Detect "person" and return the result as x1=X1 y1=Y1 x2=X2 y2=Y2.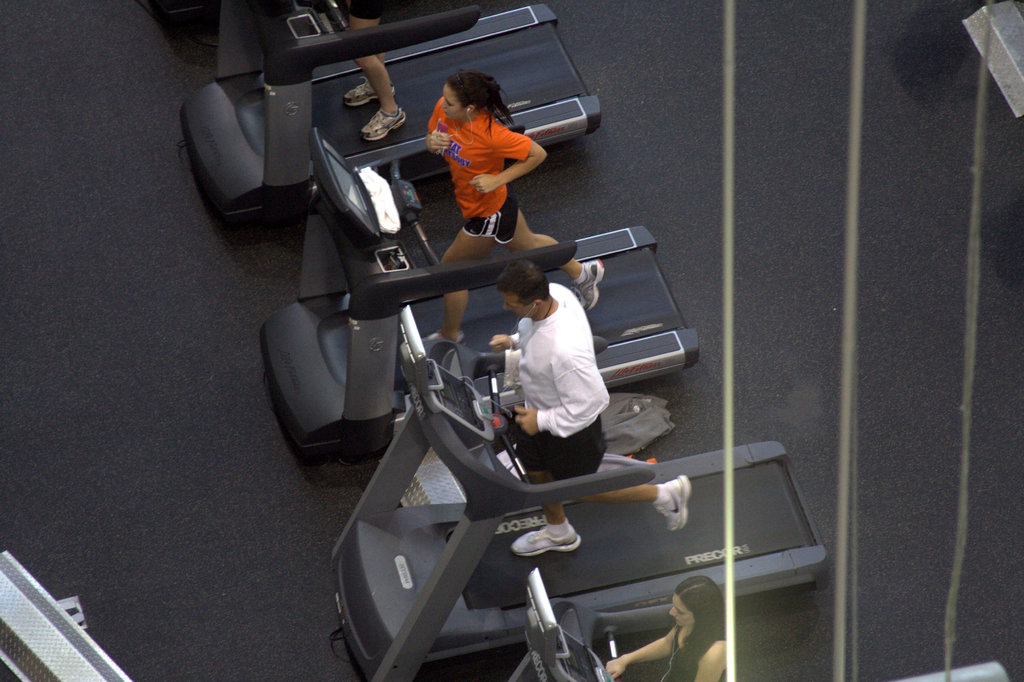
x1=417 y1=61 x2=530 y2=251.
